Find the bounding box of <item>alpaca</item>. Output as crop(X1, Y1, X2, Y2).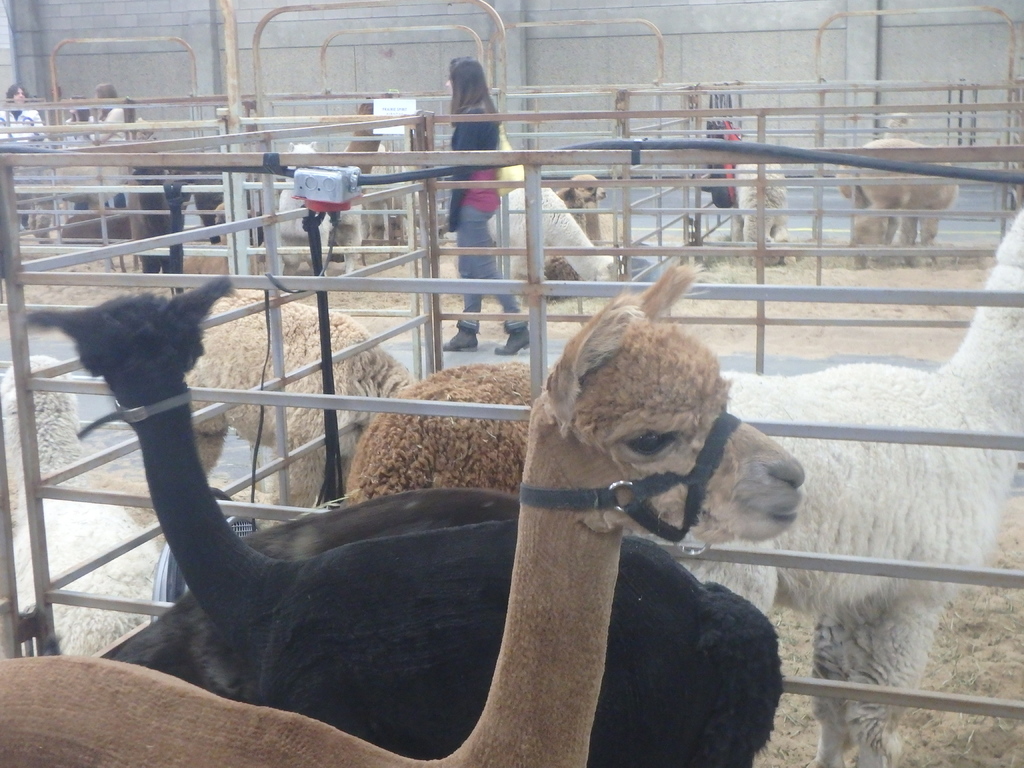
crop(851, 111, 916, 268).
